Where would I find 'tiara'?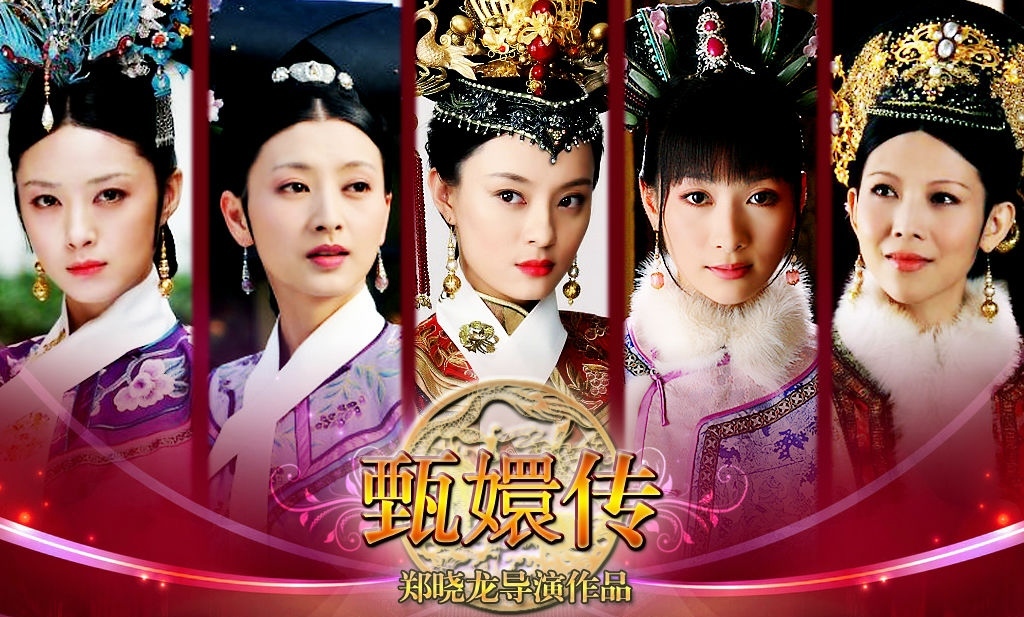
At (413, 0, 602, 163).
